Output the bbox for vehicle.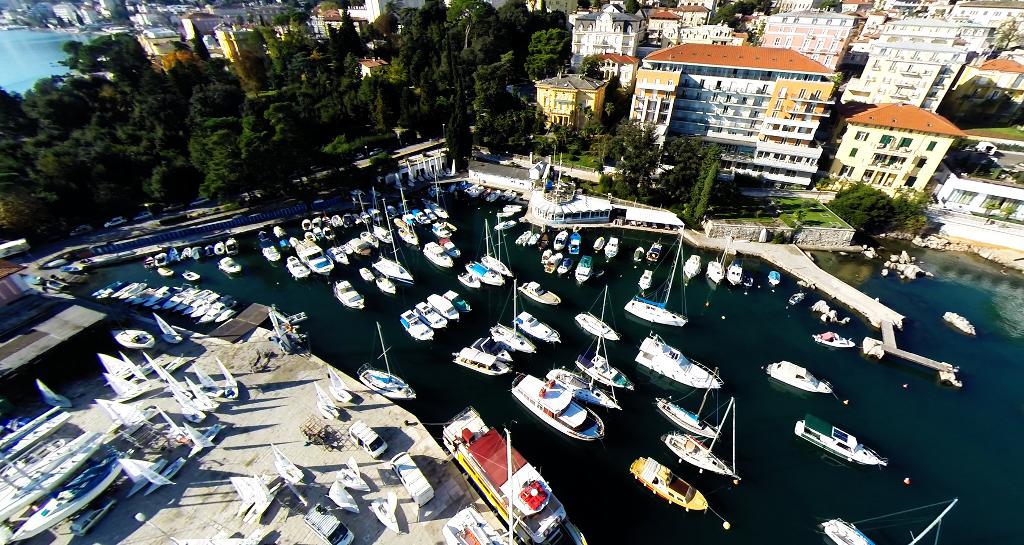
locate(369, 257, 417, 288).
